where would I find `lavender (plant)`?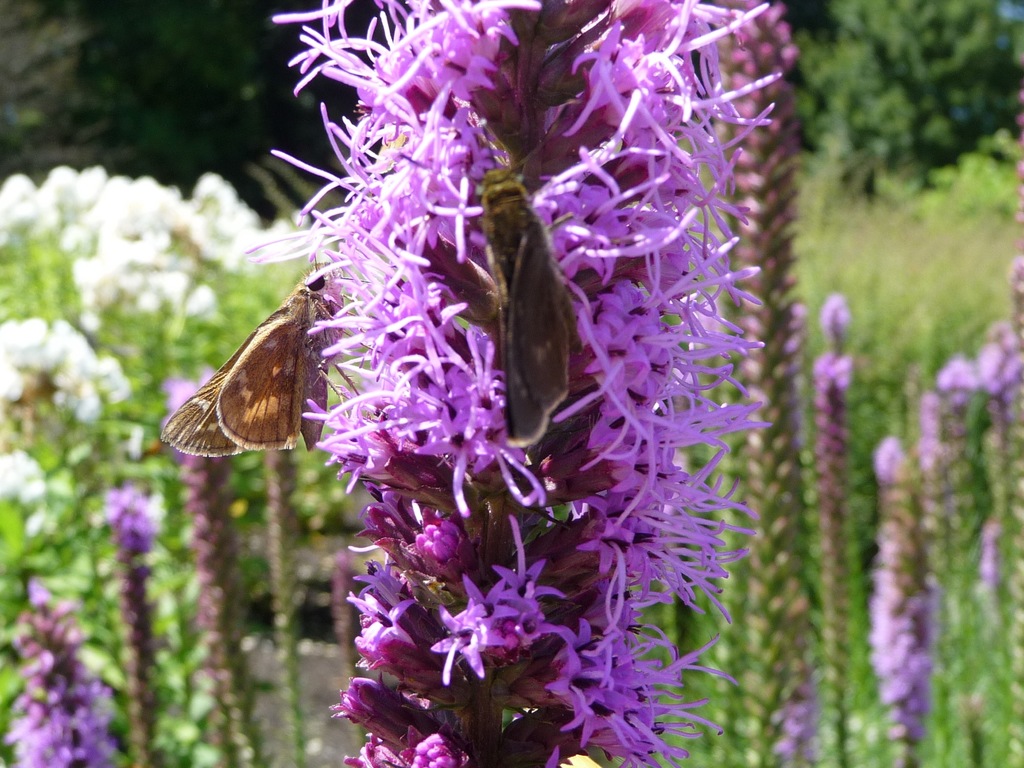
At BBox(238, 0, 783, 765).
